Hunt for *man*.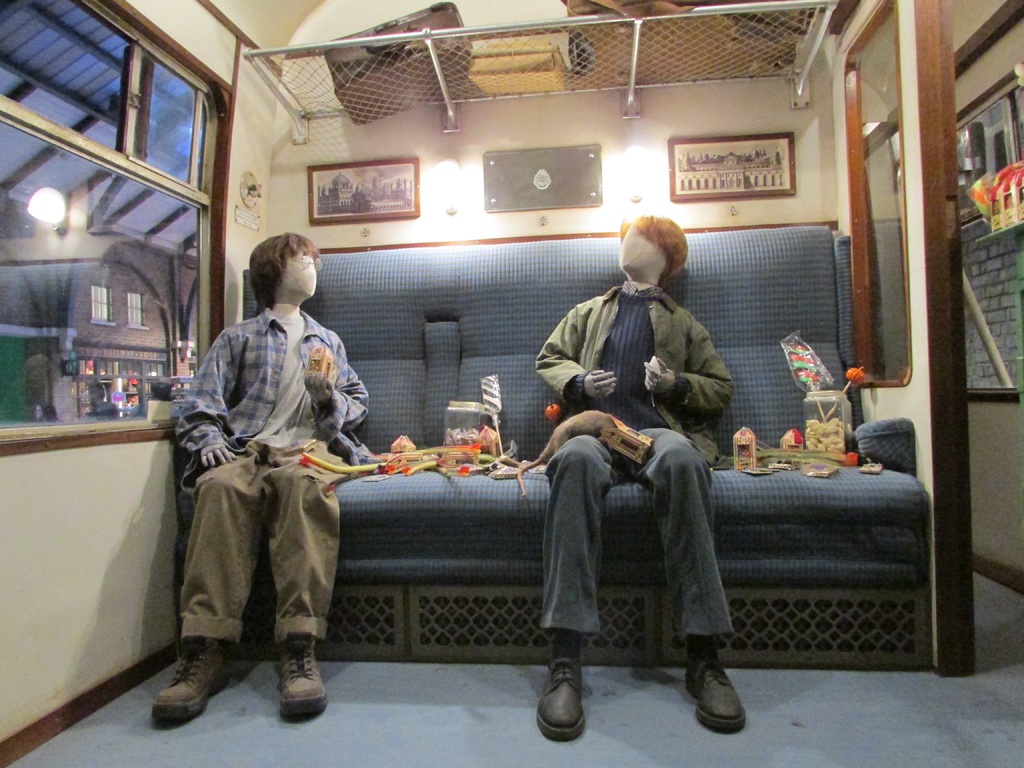
Hunted down at [154,239,373,732].
